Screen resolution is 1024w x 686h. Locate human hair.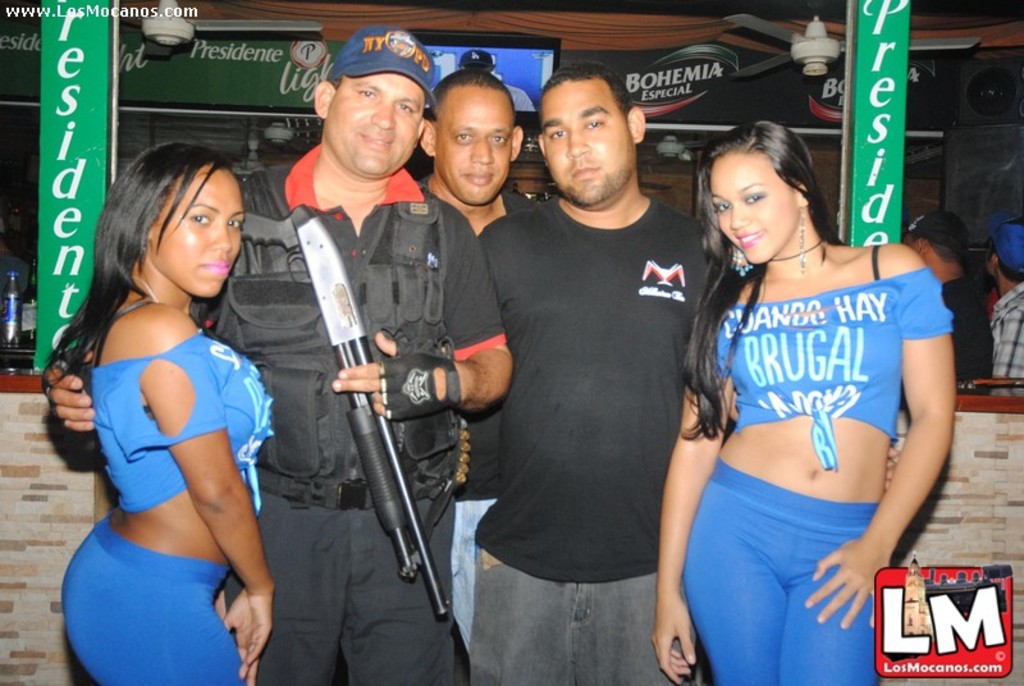
box=[992, 242, 1023, 279].
